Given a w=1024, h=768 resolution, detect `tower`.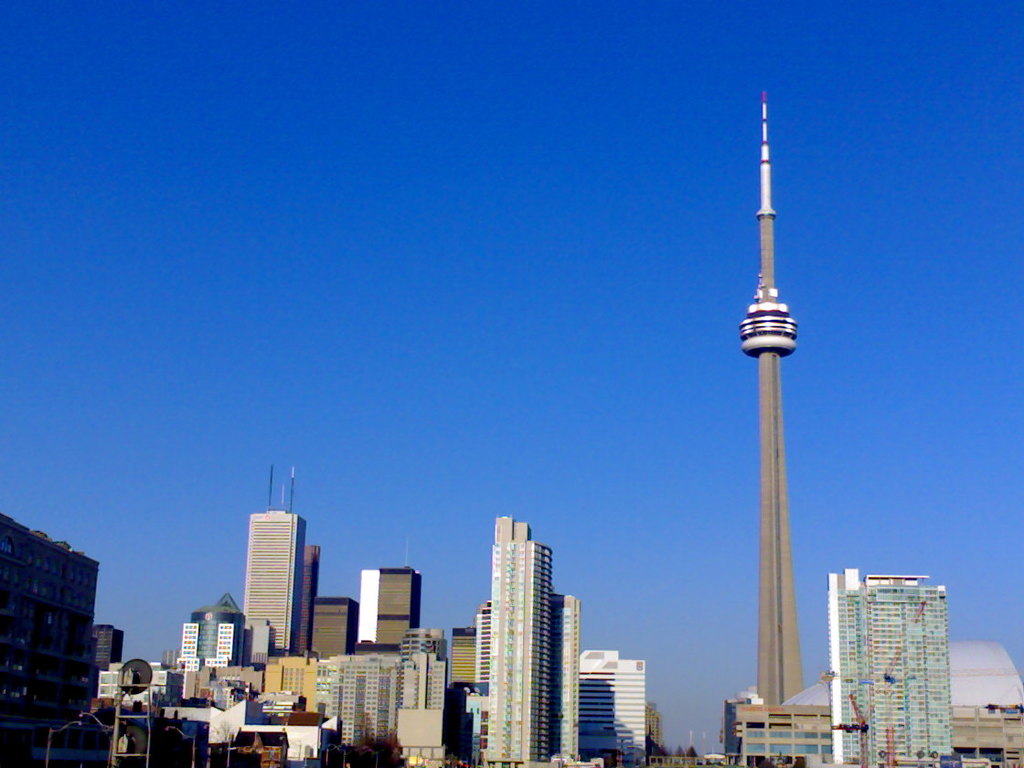
select_region(0, 513, 100, 763).
